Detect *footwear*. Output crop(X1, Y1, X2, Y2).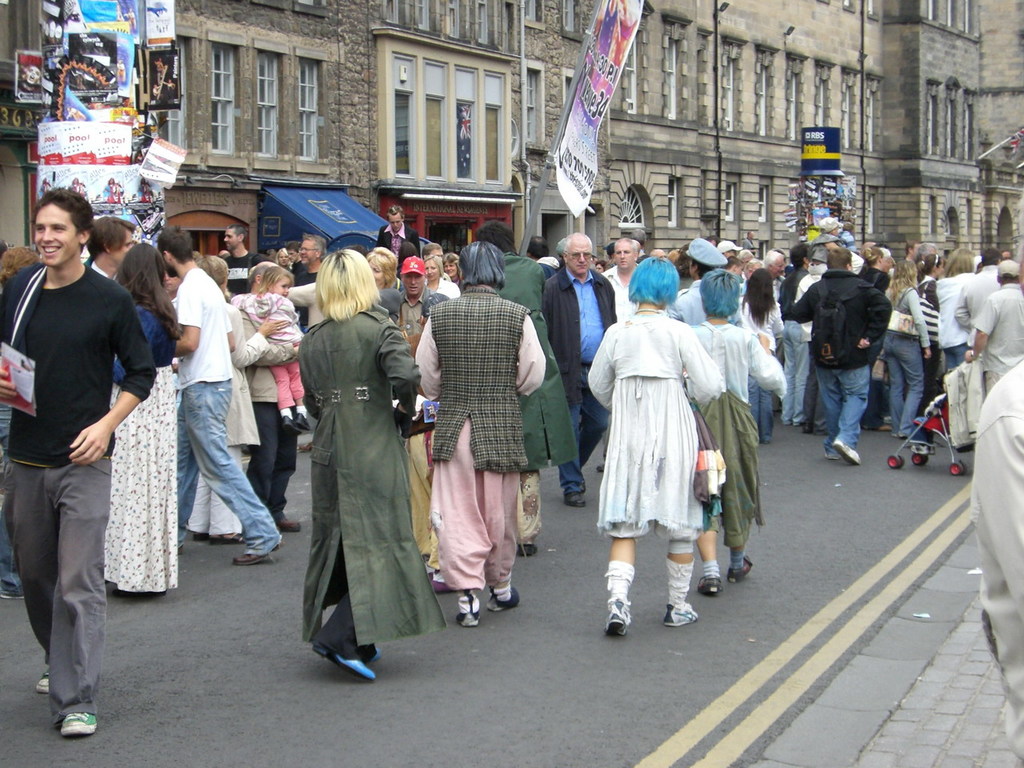
crop(703, 574, 719, 594).
